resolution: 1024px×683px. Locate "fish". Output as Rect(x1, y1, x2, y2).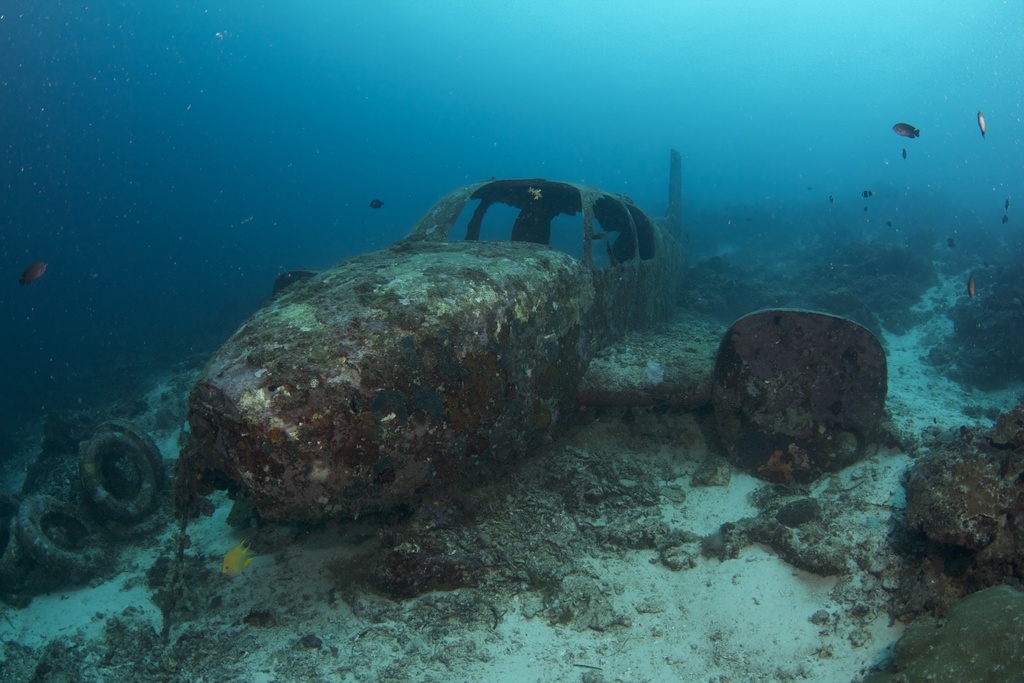
Rect(893, 117, 919, 141).
